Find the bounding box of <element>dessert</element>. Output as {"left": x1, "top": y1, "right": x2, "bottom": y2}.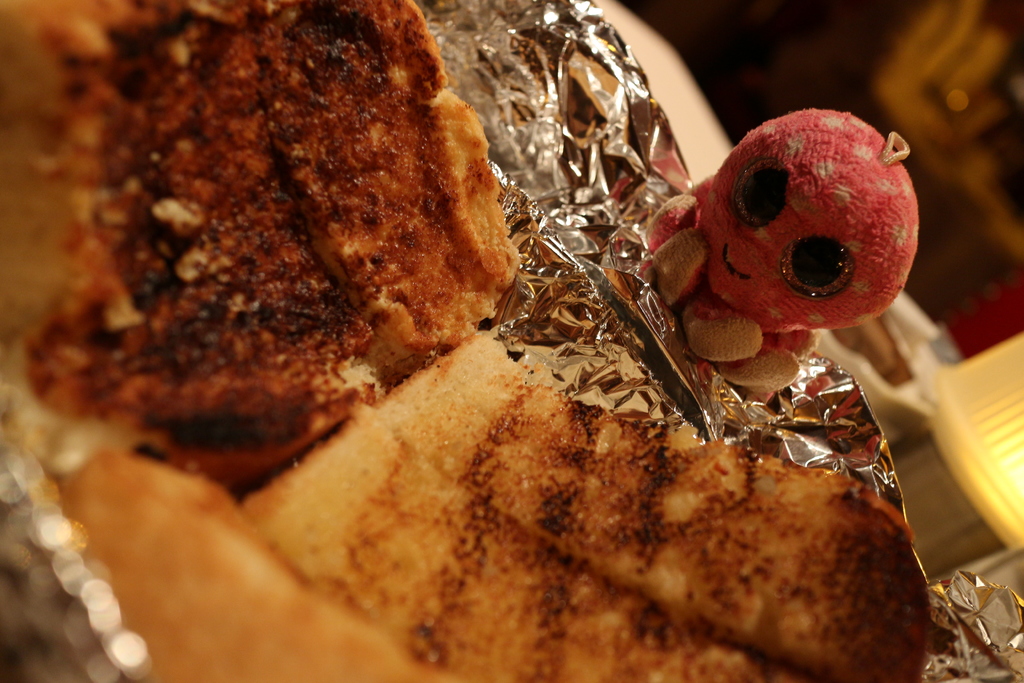
{"left": 0, "top": 0, "right": 936, "bottom": 682}.
